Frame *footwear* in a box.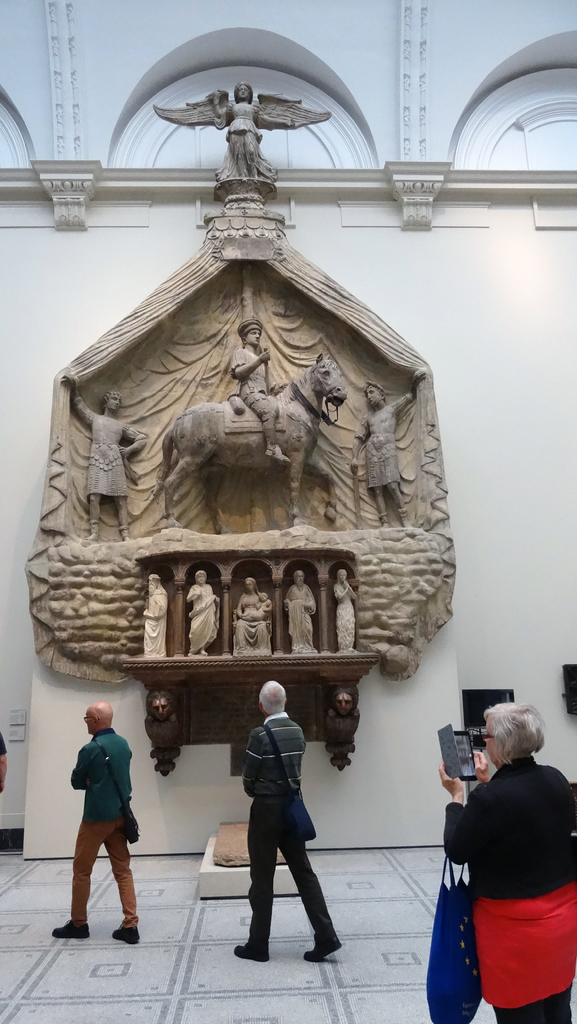
(left=302, top=938, right=342, bottom=961).
